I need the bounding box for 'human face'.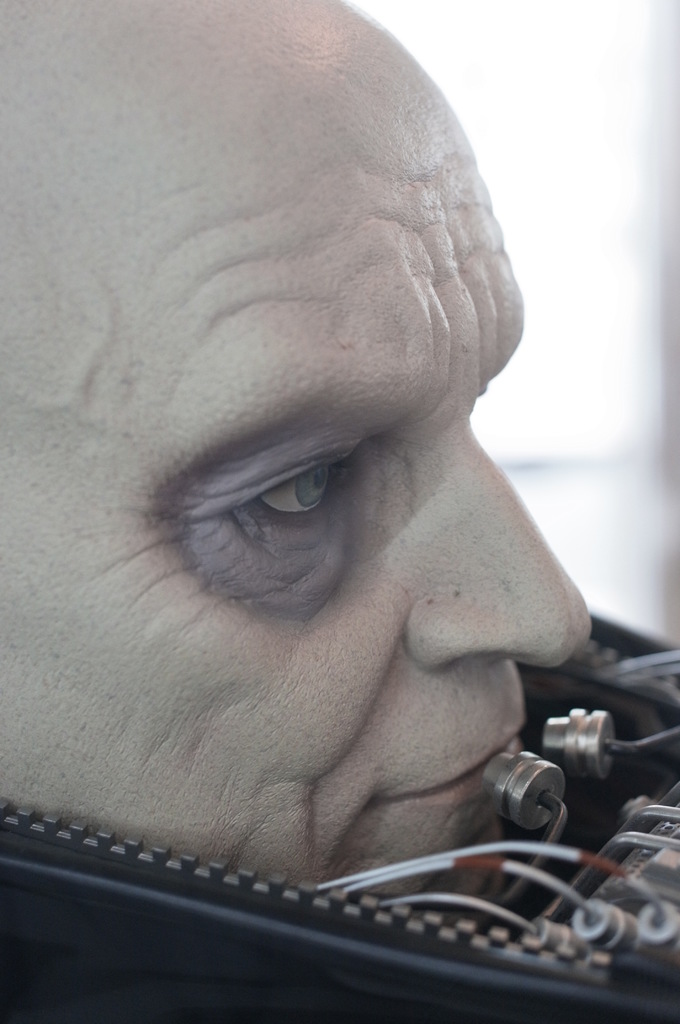
Here it is: (0,0,588,892).
